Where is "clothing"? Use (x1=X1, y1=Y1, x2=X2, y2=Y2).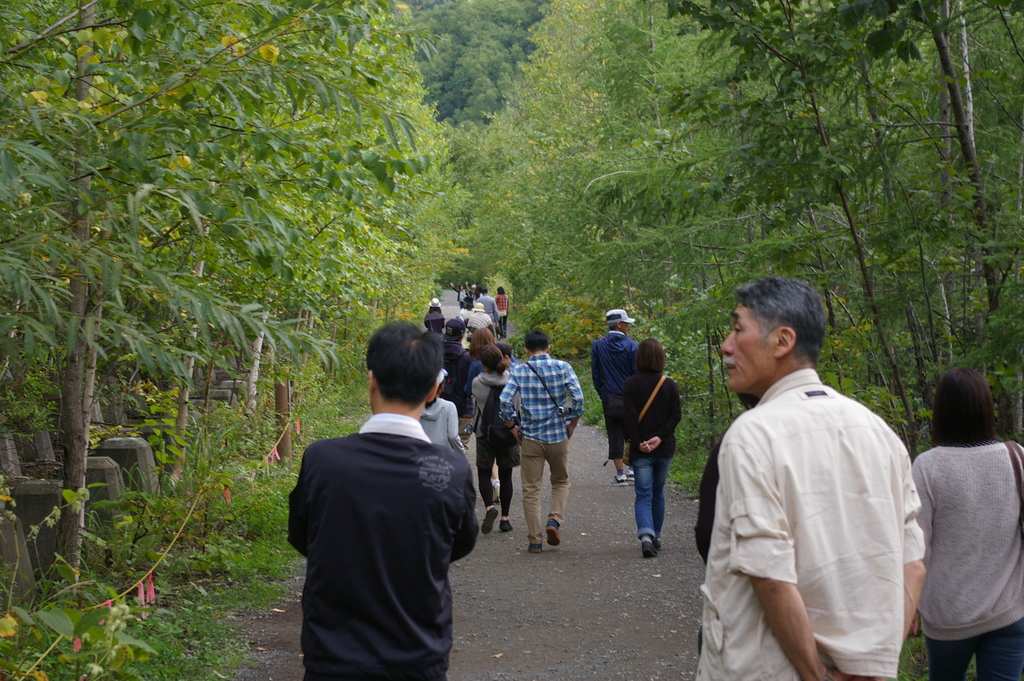
(x1=908, y1=432, x2=1023, y2=680).
